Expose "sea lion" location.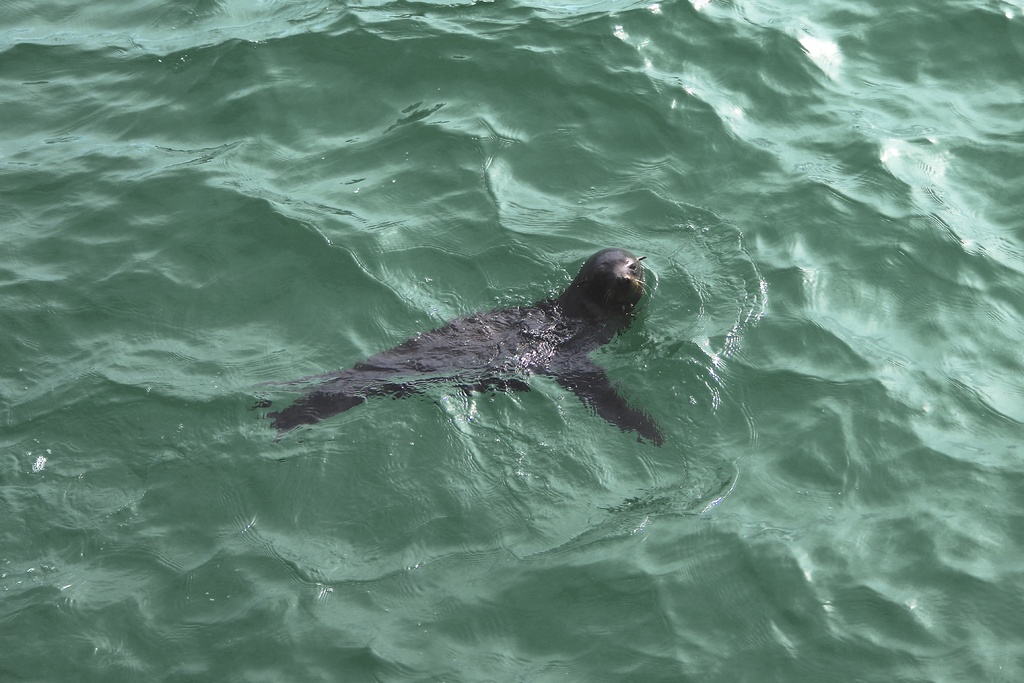
Exposed at bbox(238, 242, 653, 440).
